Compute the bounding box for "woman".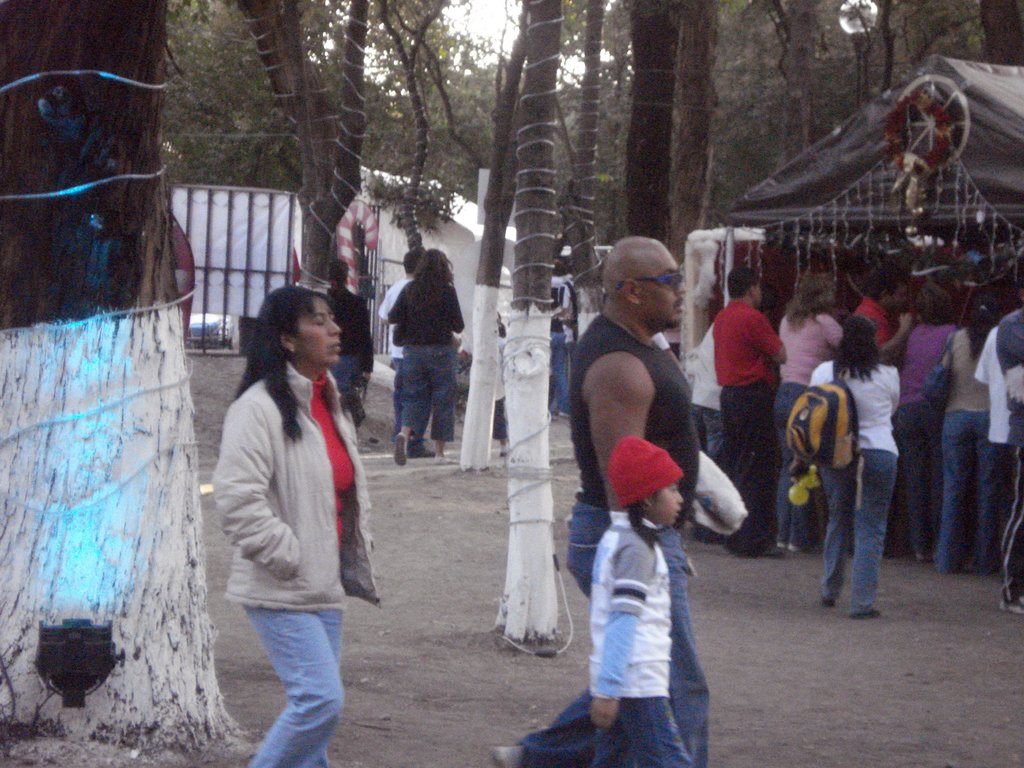
Rect(392, 250, 463, 466).
